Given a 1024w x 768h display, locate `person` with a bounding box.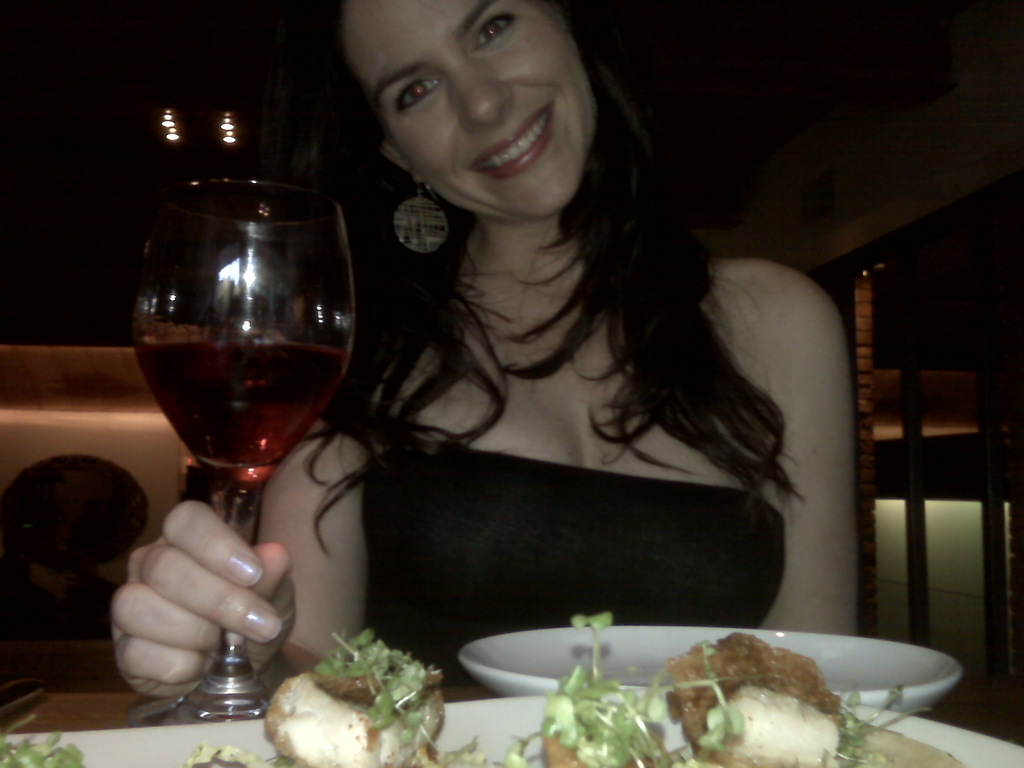
Located: 110, 0, 857, 705.
